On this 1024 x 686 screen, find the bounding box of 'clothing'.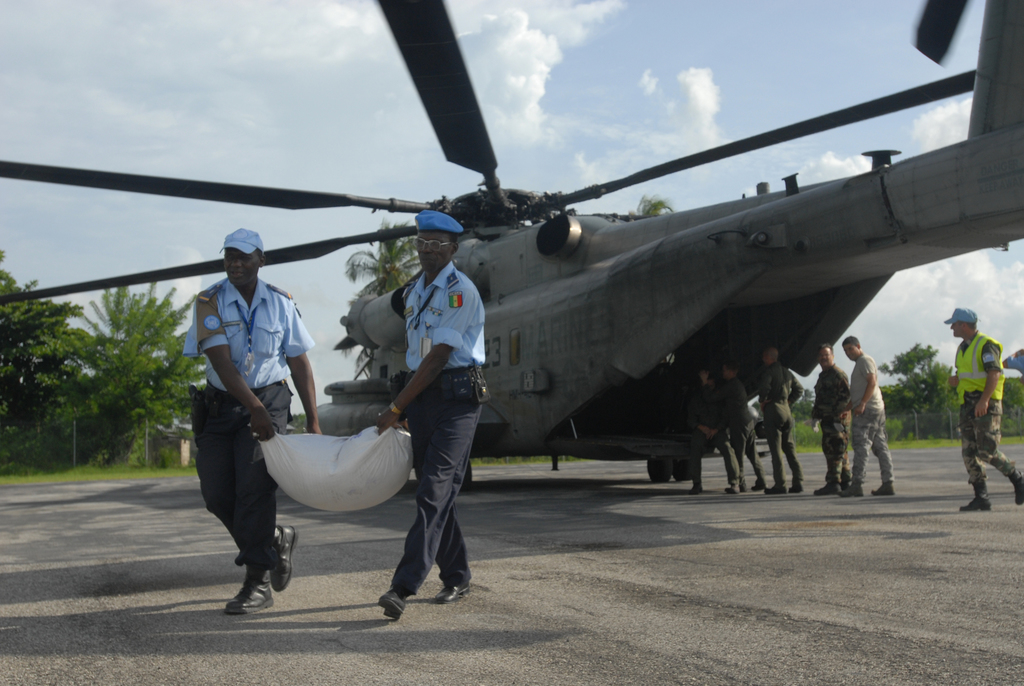
Bounding box: {"x1": 853, "y1": 352, "x2": 893, "y2": 484}.
